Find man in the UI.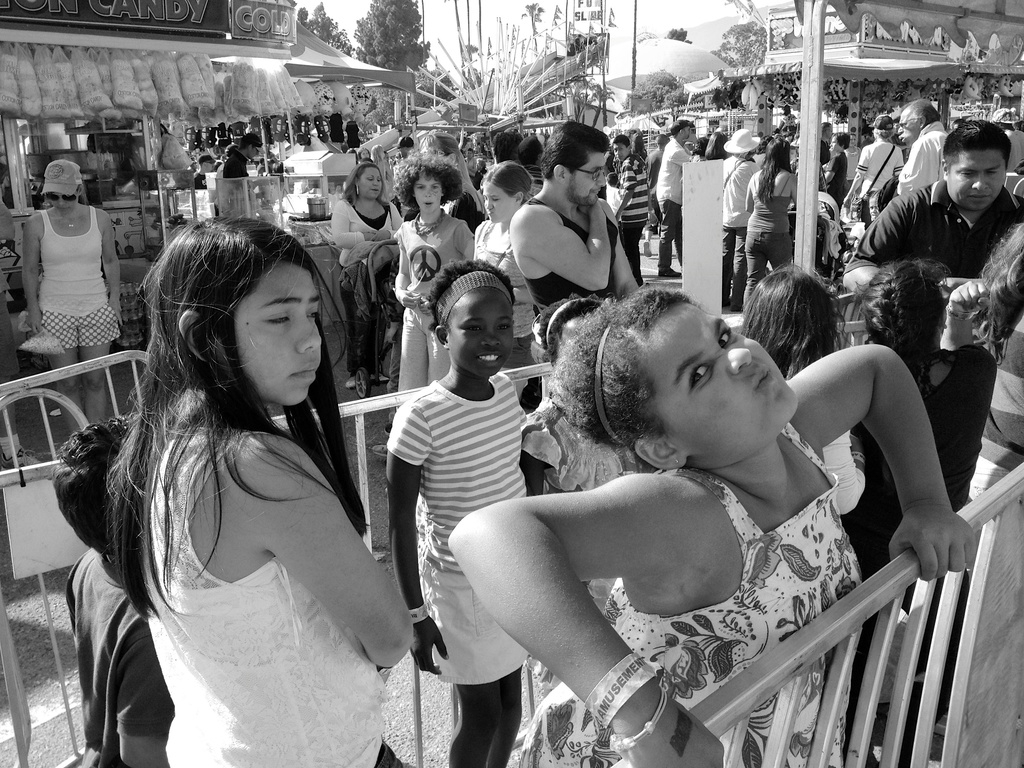
UI element at (511,115,648,324).
